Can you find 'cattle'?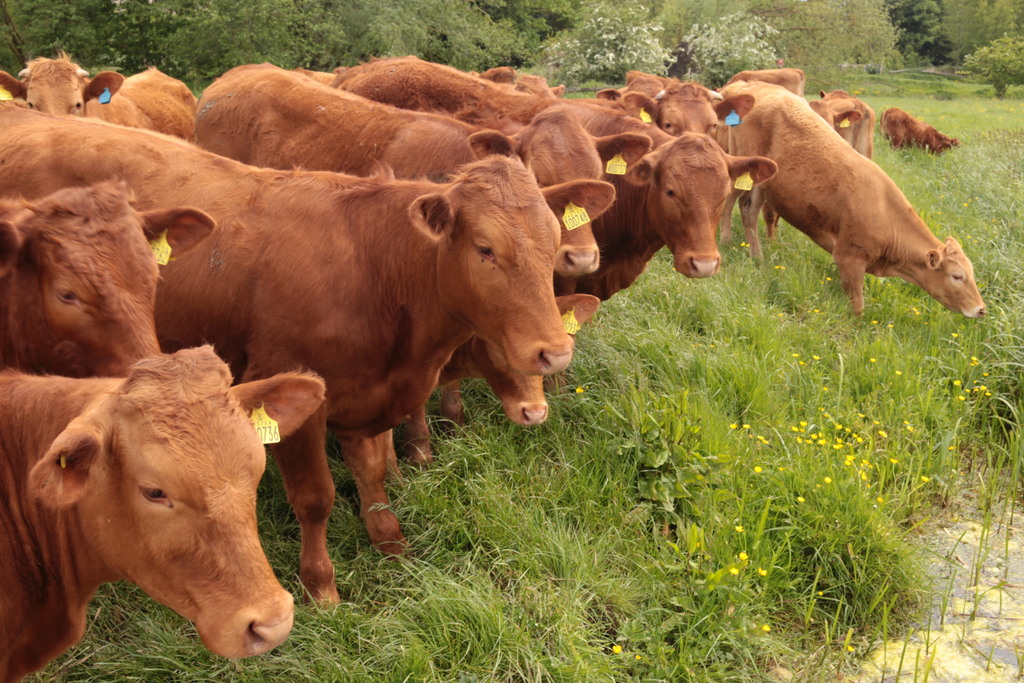
Yes, bounding box: l=298, t=65, r=345, b=85.
